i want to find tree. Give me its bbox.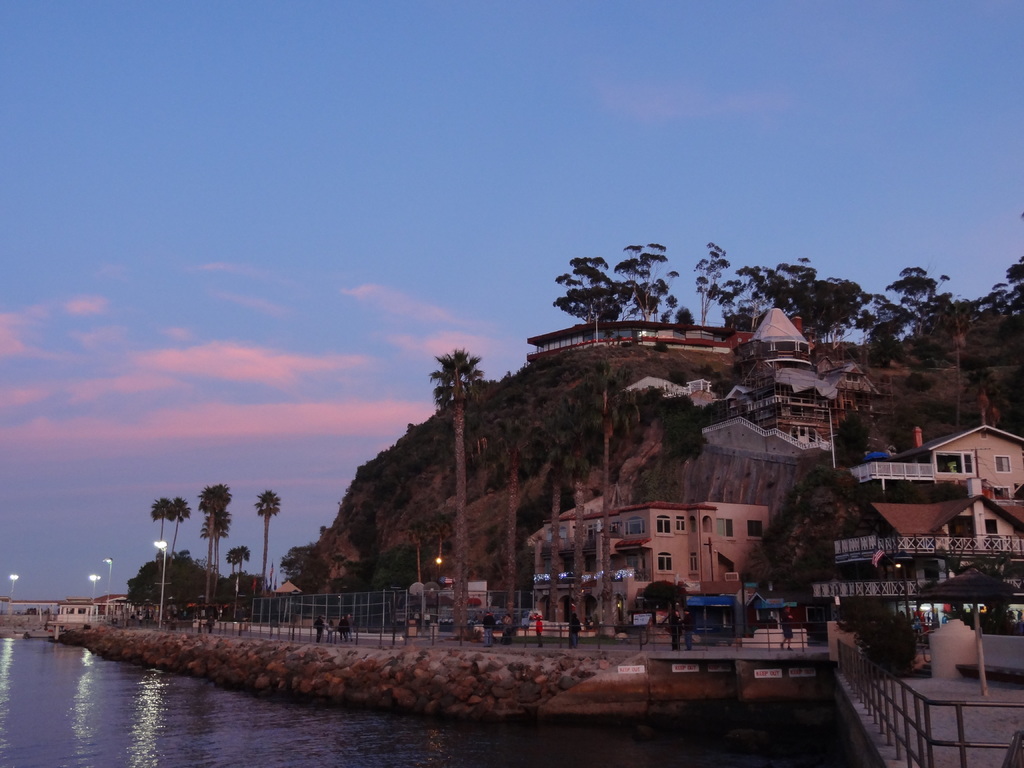
703, 259, 878, 339.
